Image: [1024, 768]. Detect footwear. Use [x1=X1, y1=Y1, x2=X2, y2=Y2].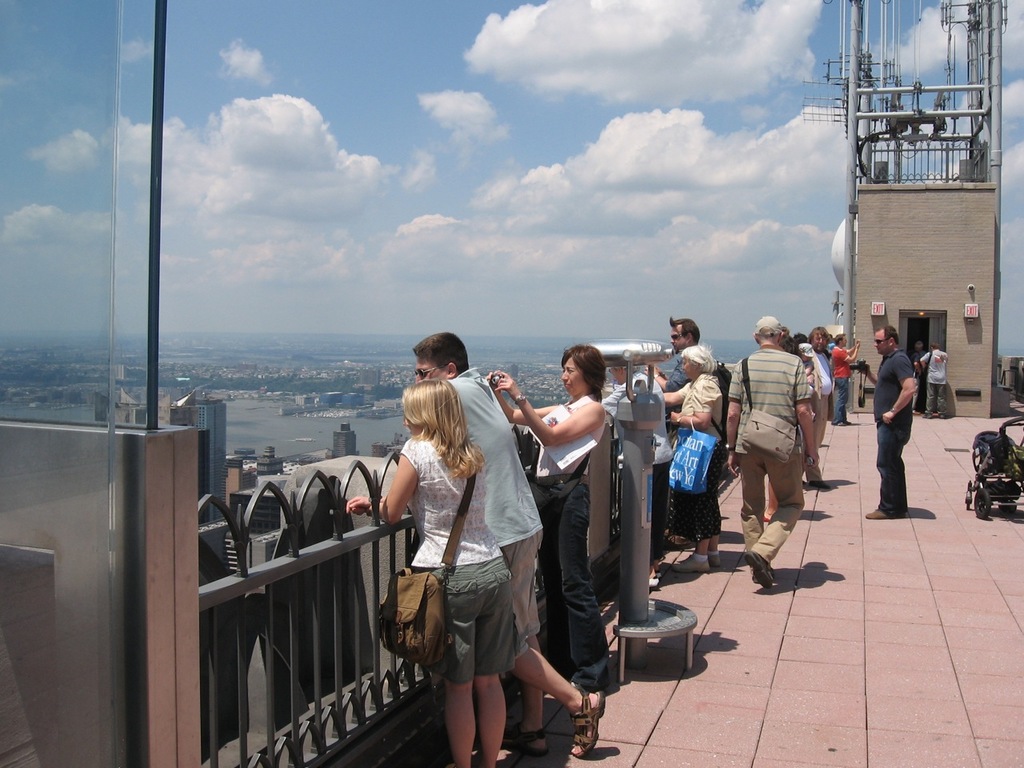
[x1=866, y1=508, x2=889, y2=520].
